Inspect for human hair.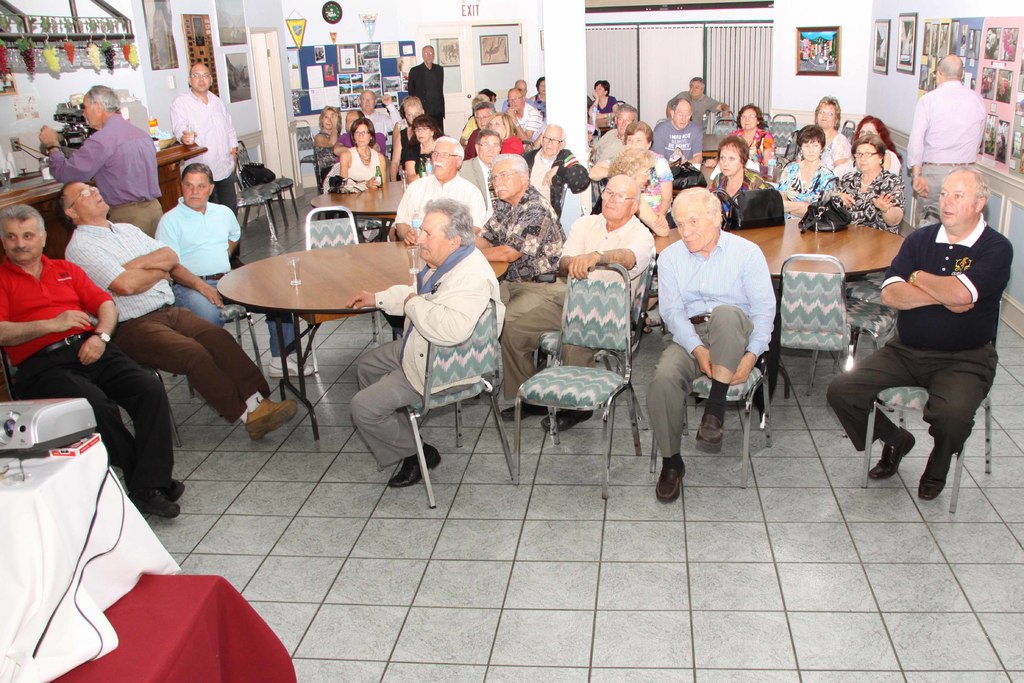
Inspection: <box>492,151,530,177</box>.
